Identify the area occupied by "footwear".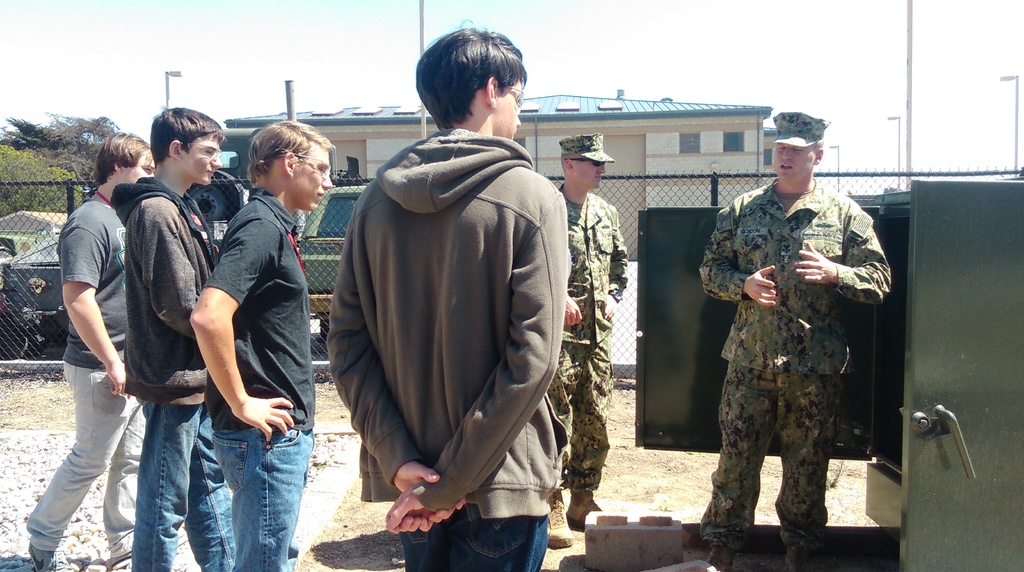
Area: 27/542/73/571.
